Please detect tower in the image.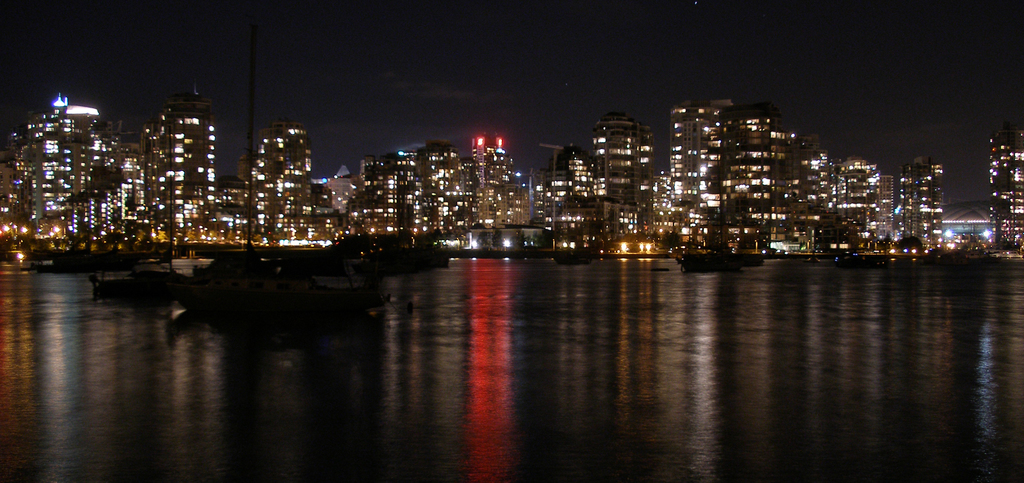
BBox(140, 85, 215, 244).
